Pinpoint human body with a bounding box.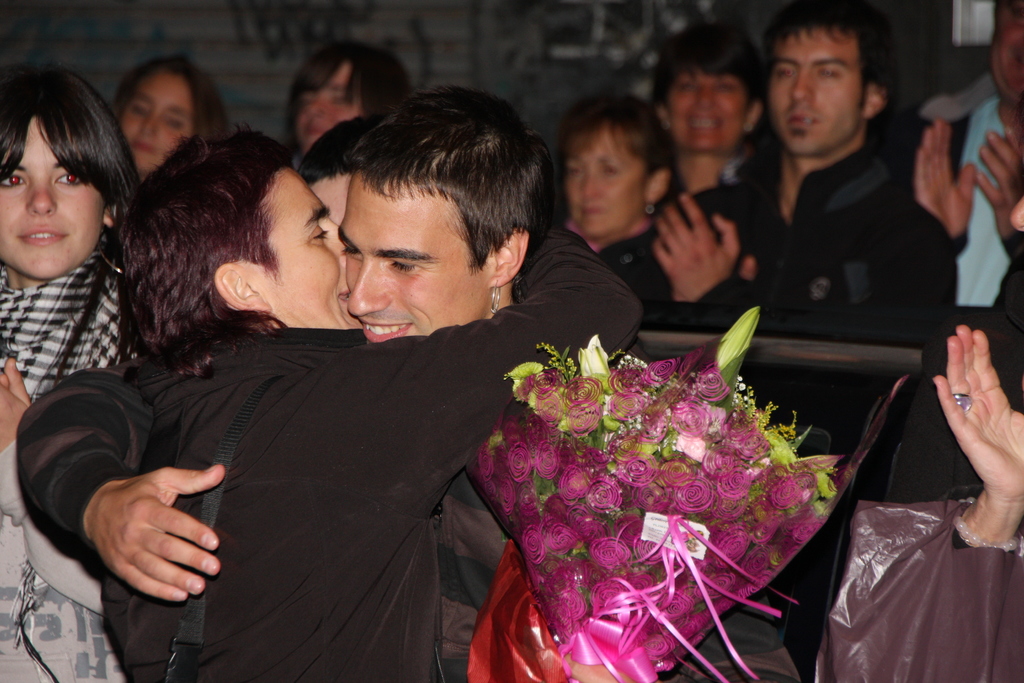
bbox=(0, 62, 138, 682).
